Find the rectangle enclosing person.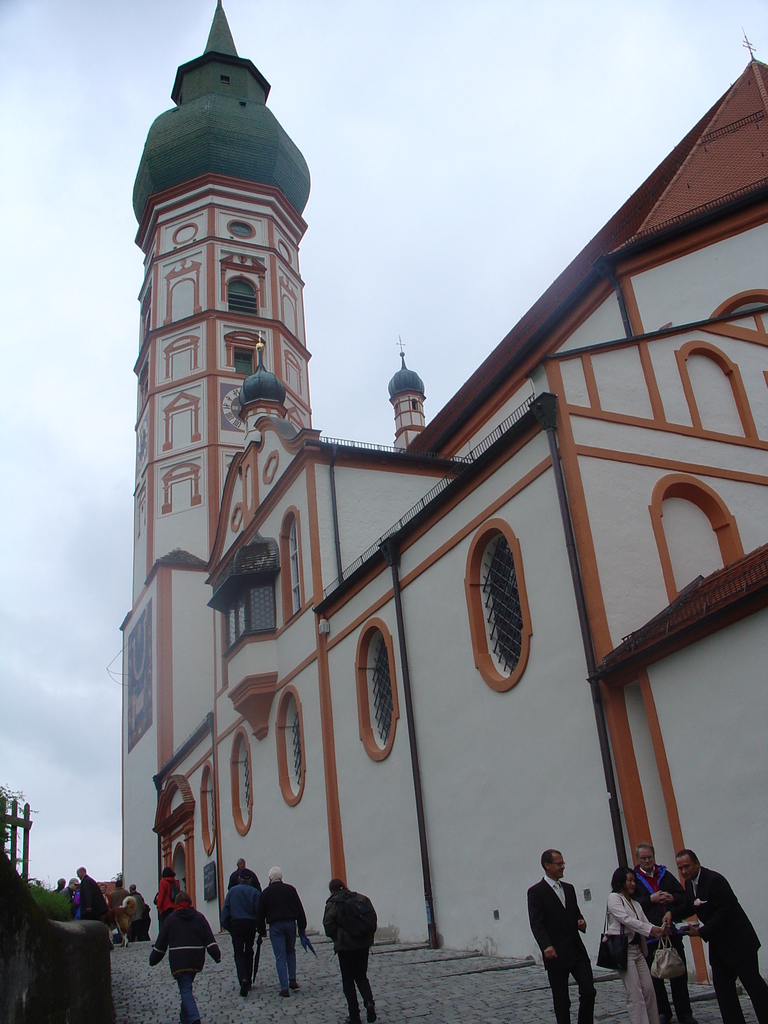
bbox=(601, 865, 666, 1023).
